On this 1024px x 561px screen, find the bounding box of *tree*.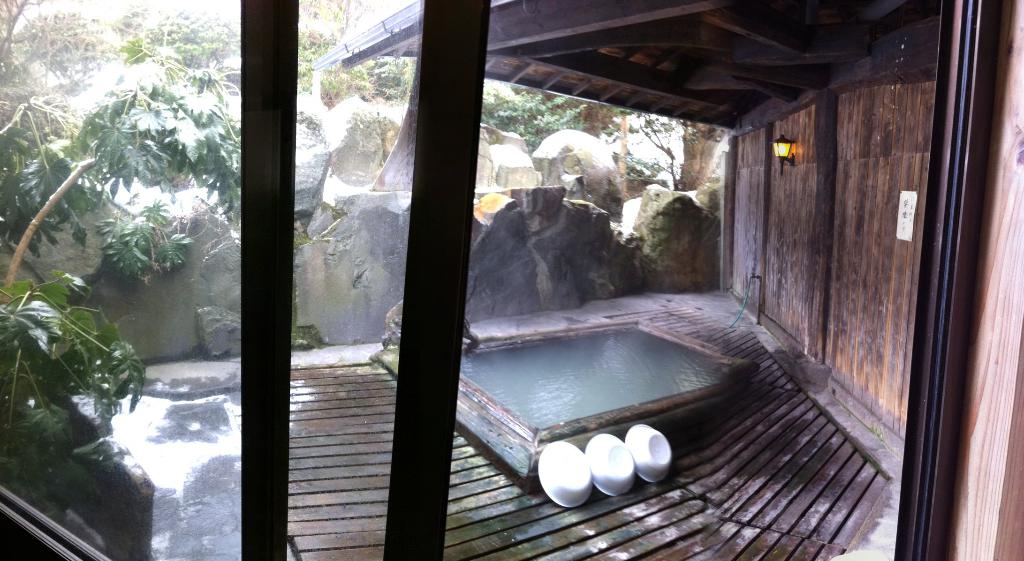
Bounding box: BBox(296, 0, 410, 83).
